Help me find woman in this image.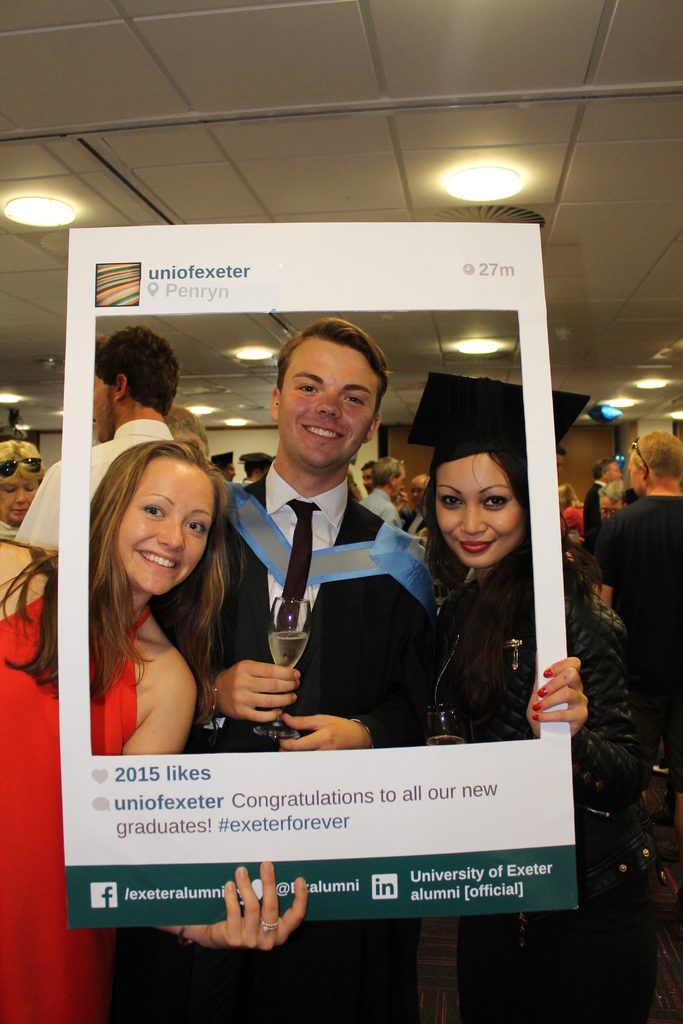
Found it: <bbox>385, 396, 574, 787</bbox>.
